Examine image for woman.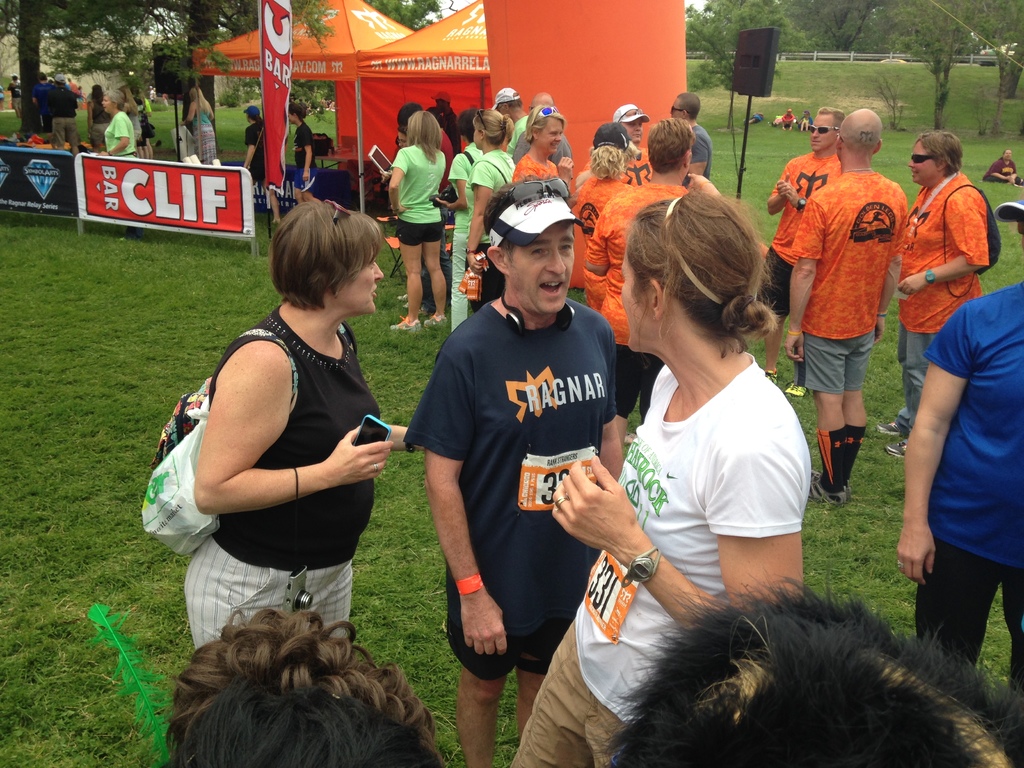
Examination result: BBox(291, 98, 319, 207).
